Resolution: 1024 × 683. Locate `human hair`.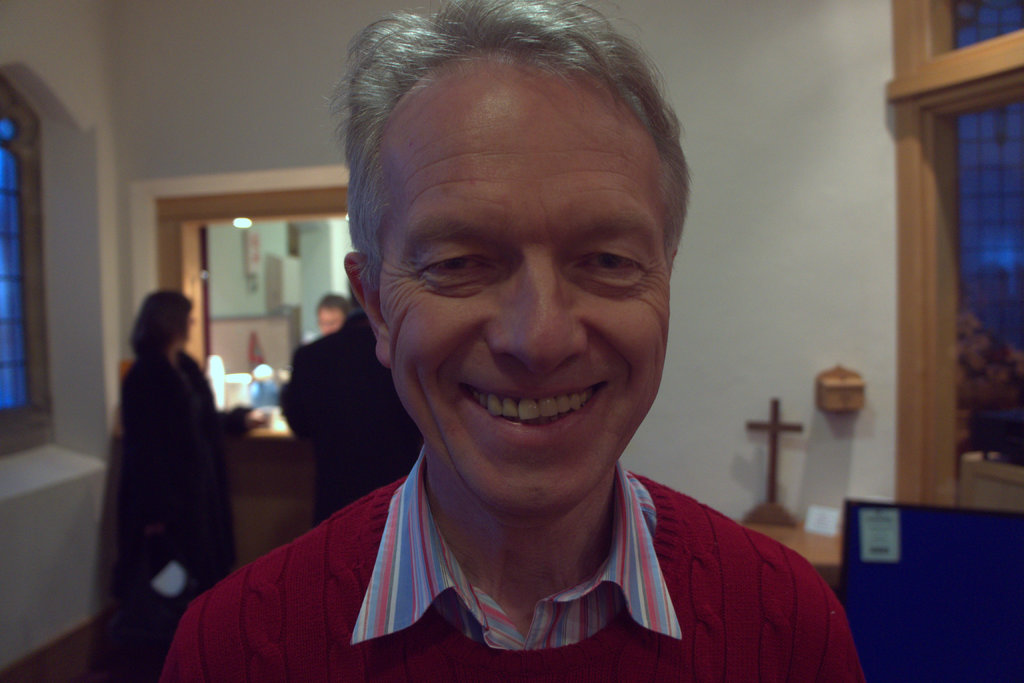
<box>325,0,673,333</box>.
